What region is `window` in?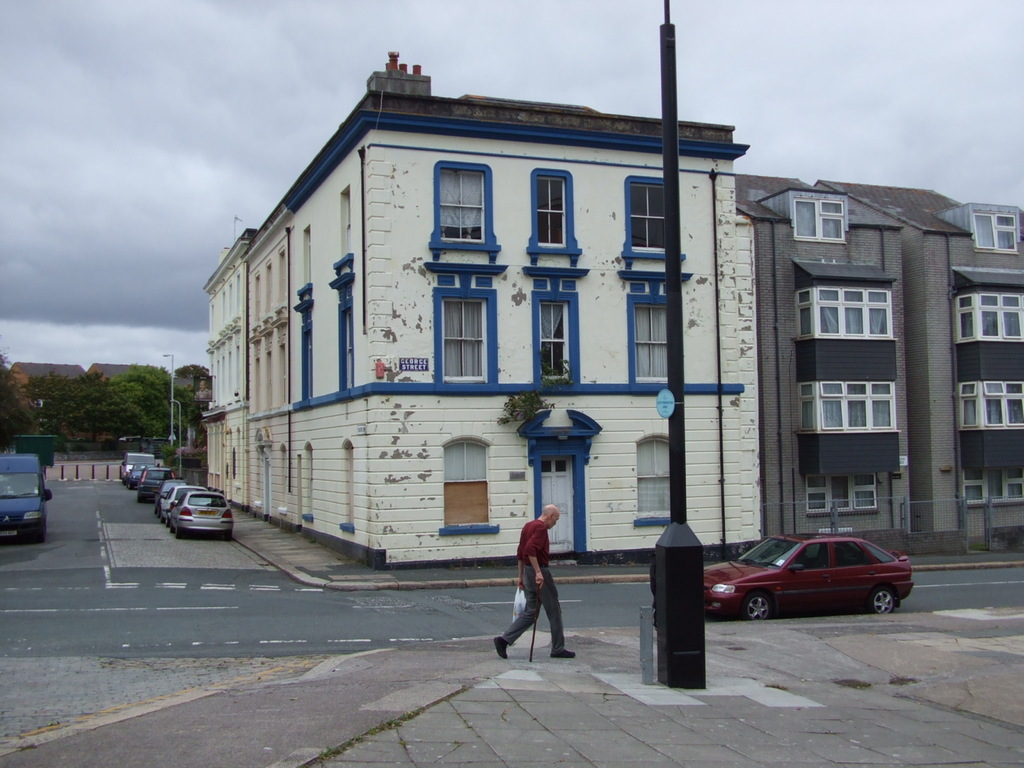
select_region(433, 288, 501, 383).
